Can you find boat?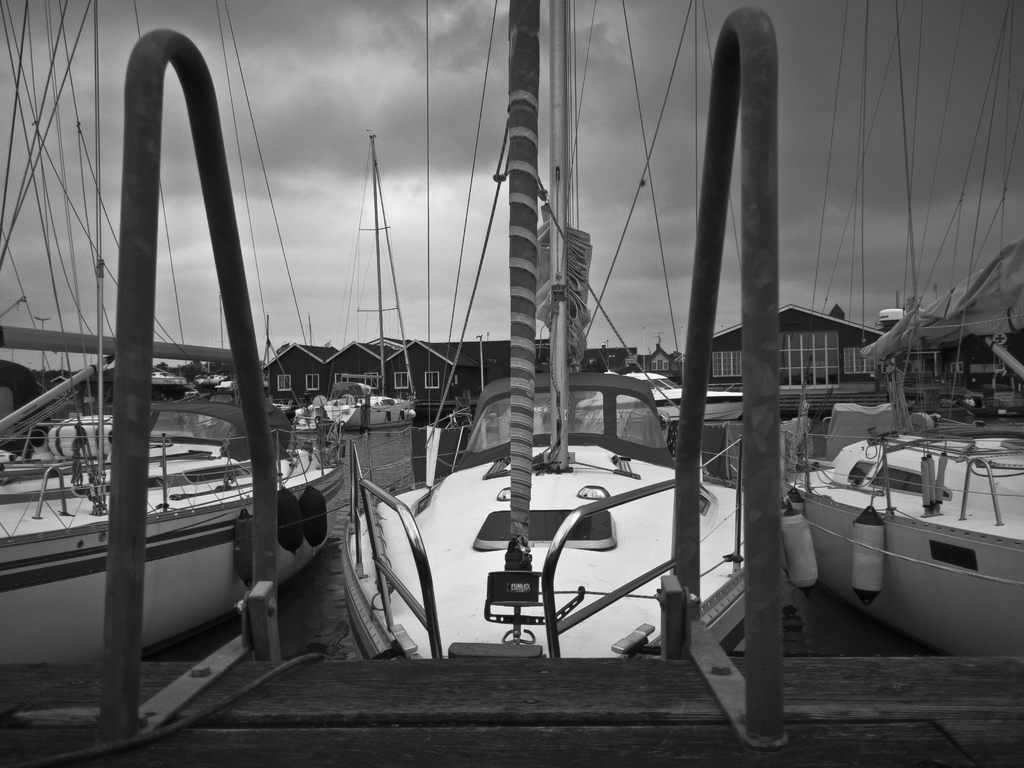
Yes, bounding box: locate(340, 0, 751, 660).
